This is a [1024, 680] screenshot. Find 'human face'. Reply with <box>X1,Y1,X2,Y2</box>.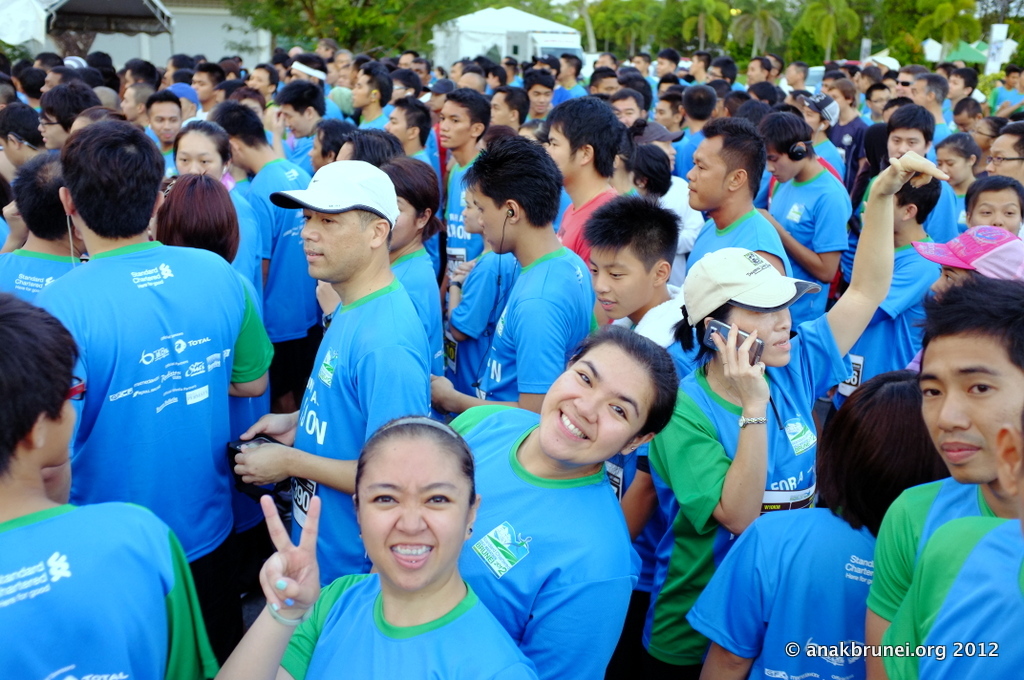
<box>589,242,654,322</box>.
